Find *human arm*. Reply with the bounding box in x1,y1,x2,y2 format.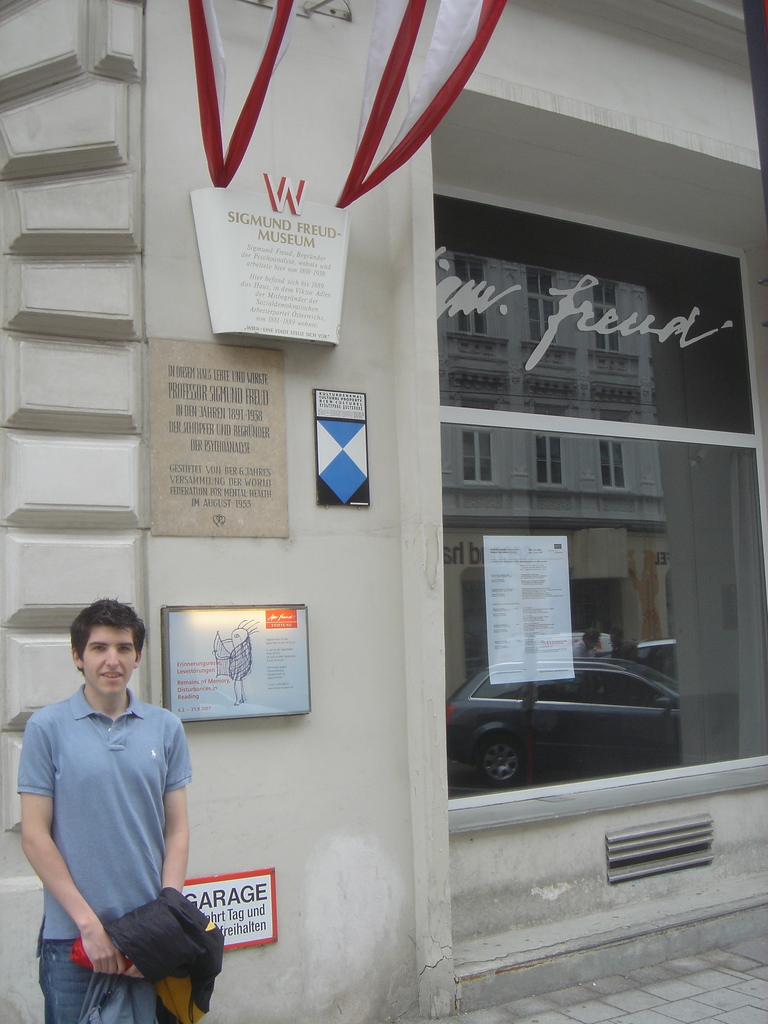
17,724,127,970.
